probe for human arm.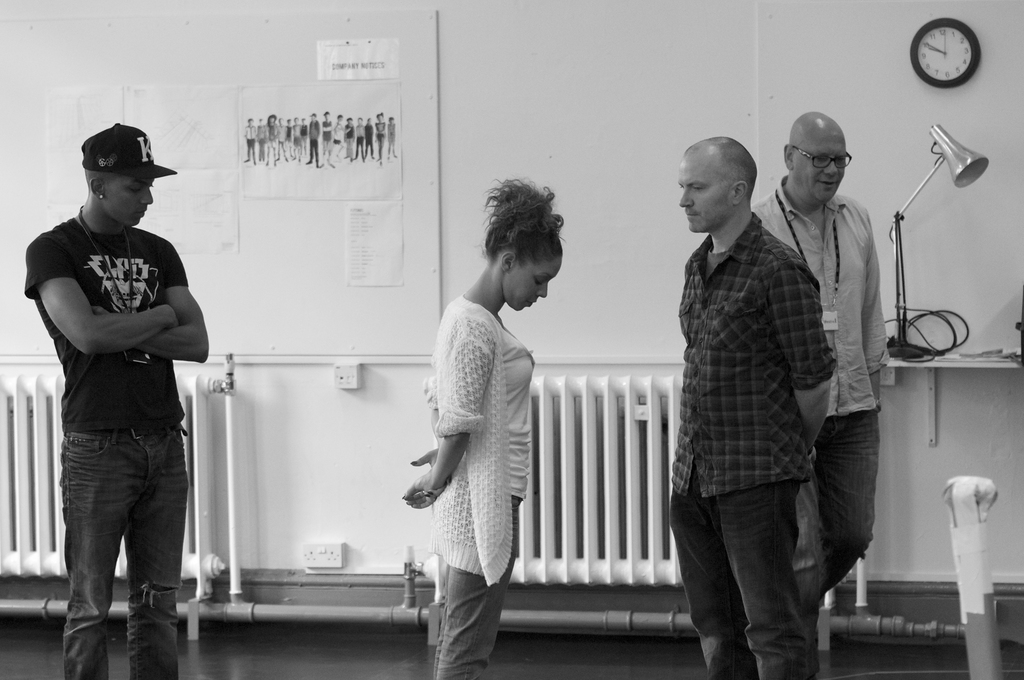
Probe result: left=33, top=235, right=175, bottom=358.
